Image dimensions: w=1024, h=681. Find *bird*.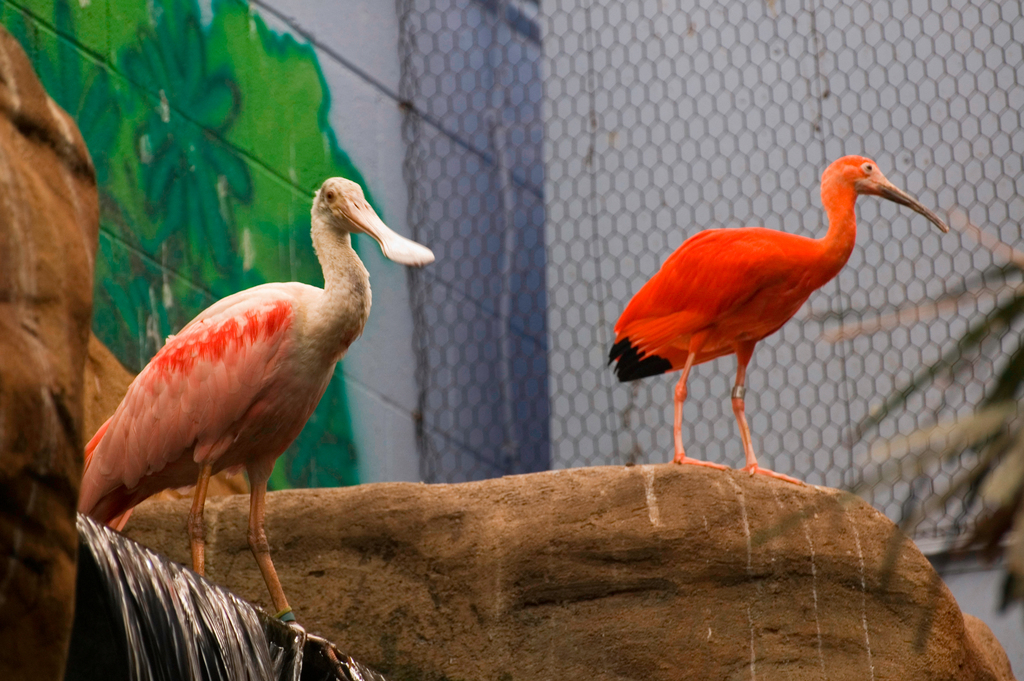
bbox=[609, 151, 950, 488].
